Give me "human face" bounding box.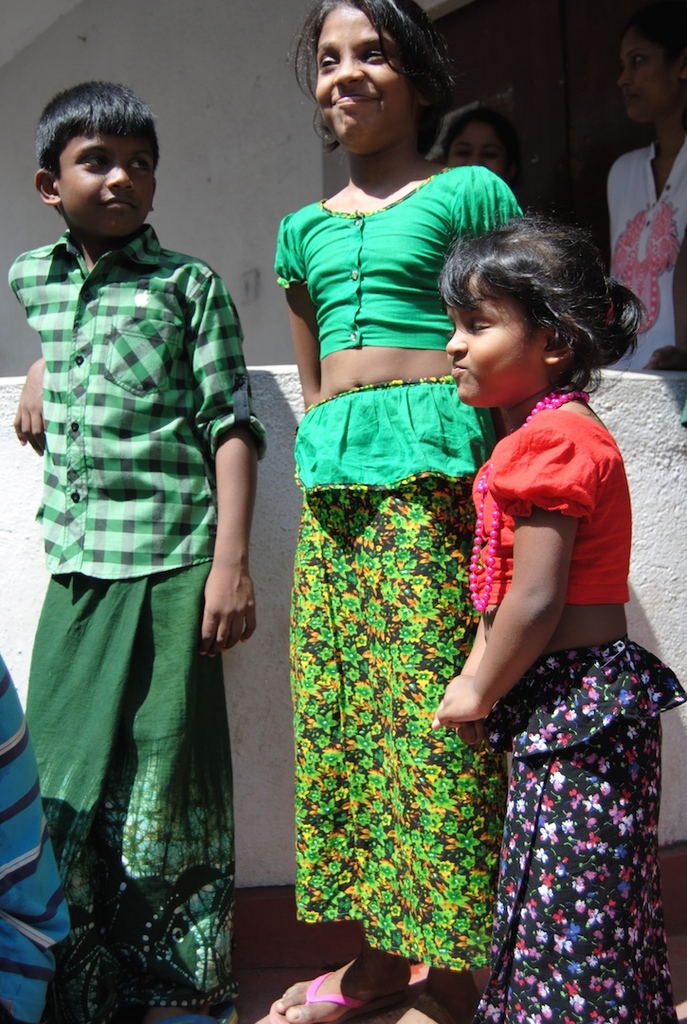
<bbox>63, 132, 156, 236</bbox>.
